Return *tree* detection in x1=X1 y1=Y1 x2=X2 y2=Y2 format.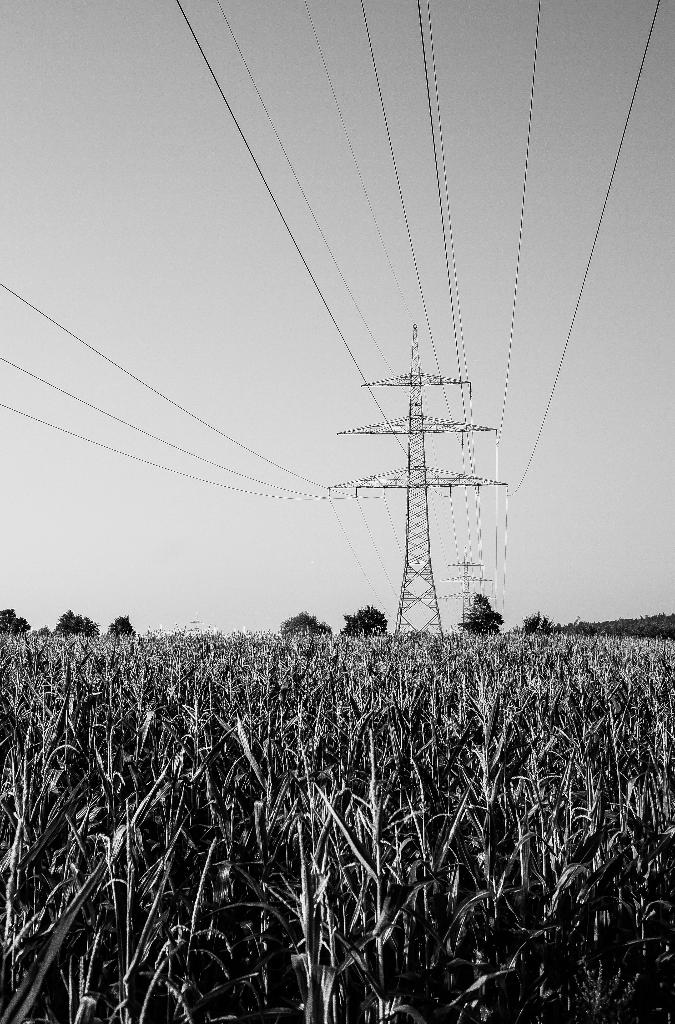
x1=47 y1=597 x2=99 y2=641.
